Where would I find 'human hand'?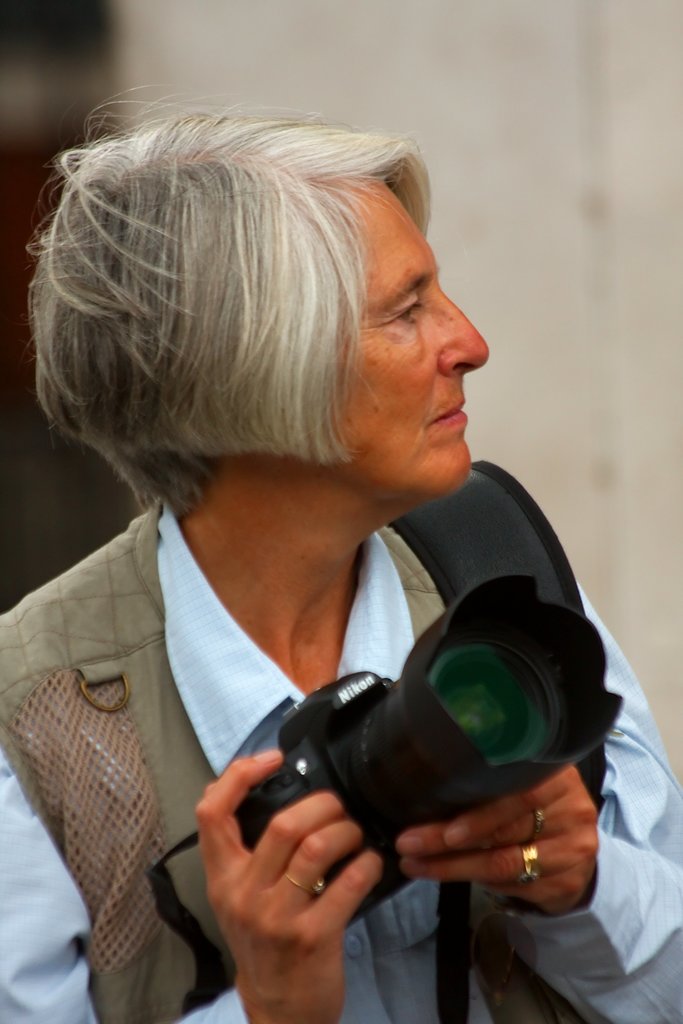
At {"x1": 198, "y1": 761, "x2": 392, "y2": 1007}.
